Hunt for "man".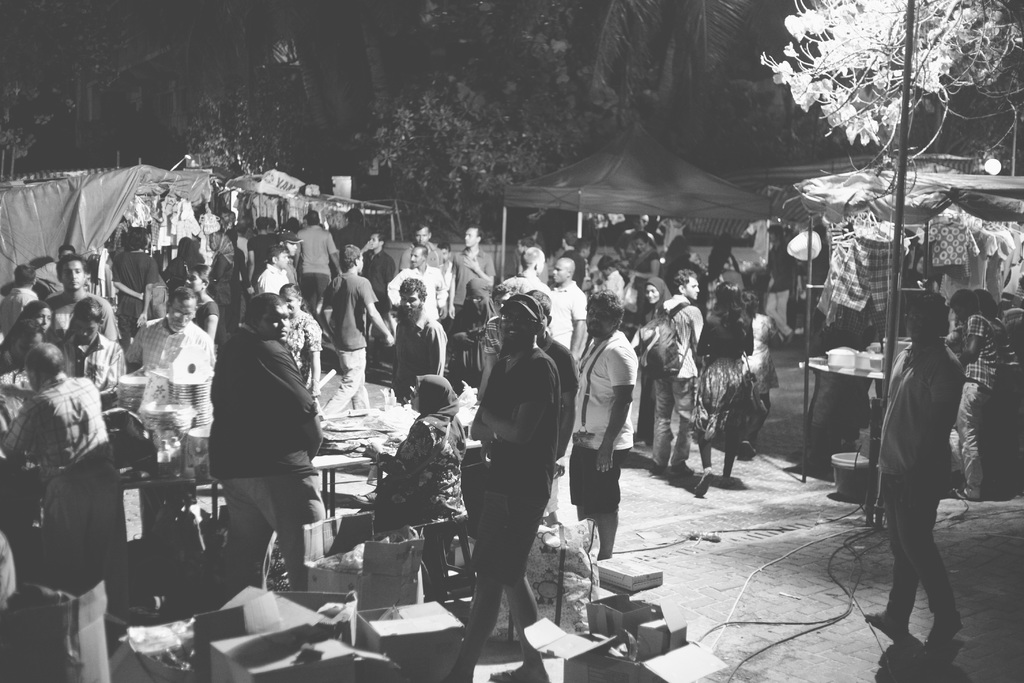
Hunted down at [left=253, top=242, right=294, bottom=298].
